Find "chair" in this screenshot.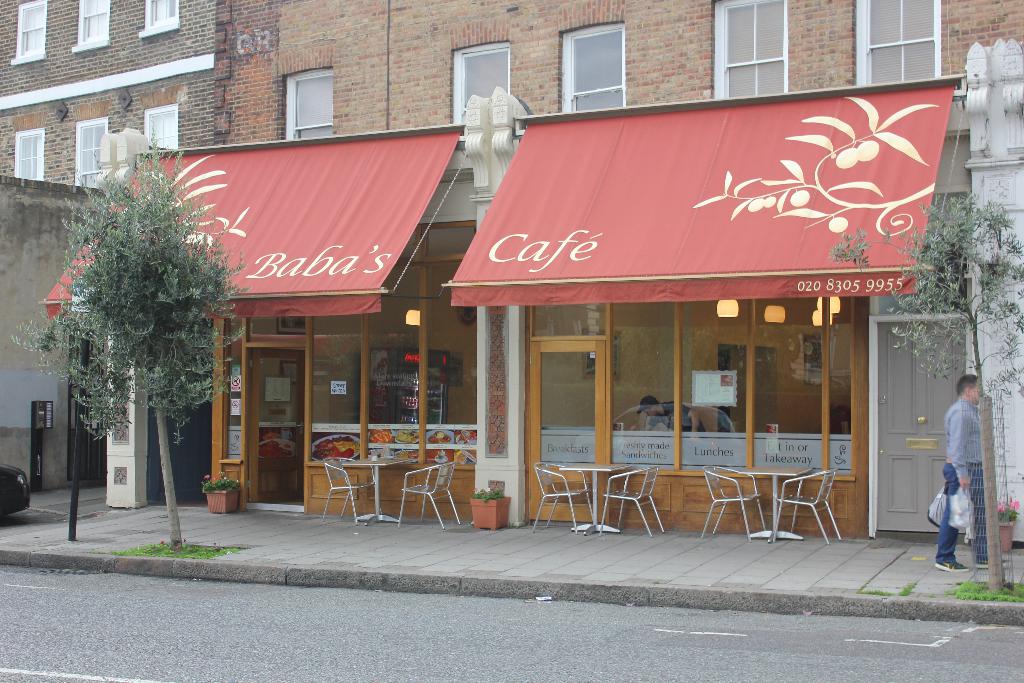
The bounding box for "chair" is <box>396,459,465,529</box>.
